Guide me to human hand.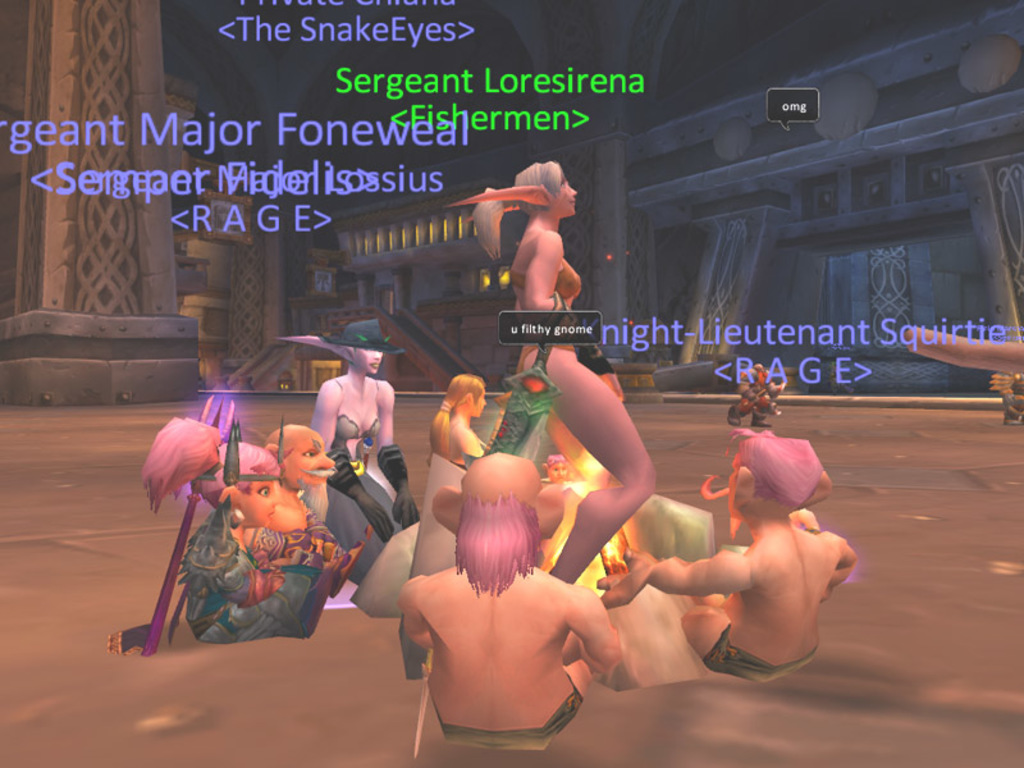
Guidance: 284:527:316:562.
